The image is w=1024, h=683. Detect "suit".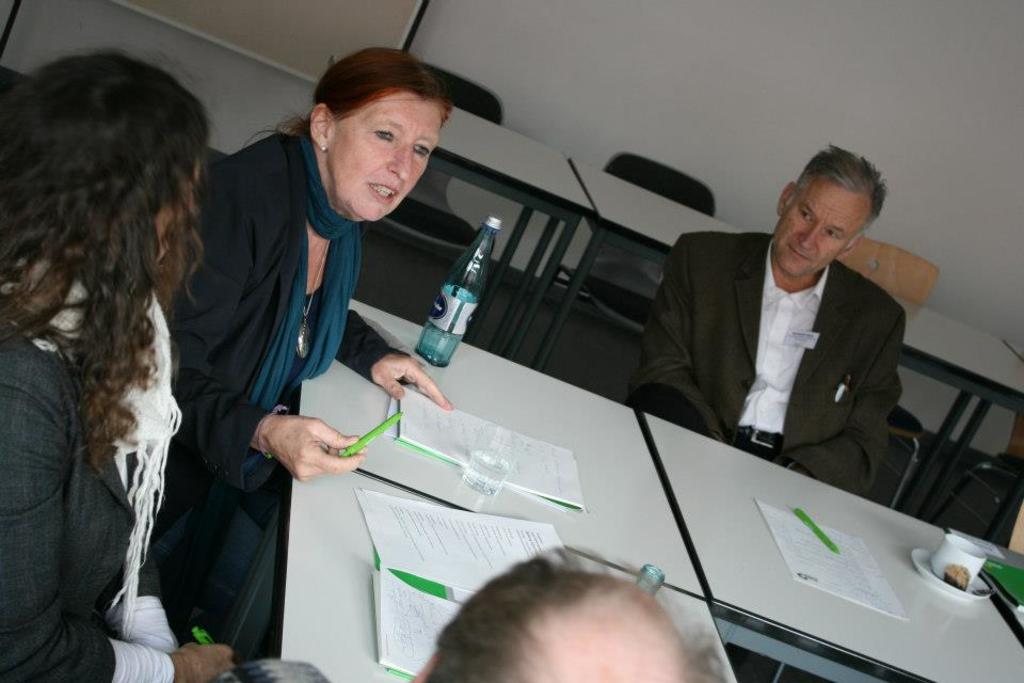
Detection: BBox(643, 185, 934, 506).
